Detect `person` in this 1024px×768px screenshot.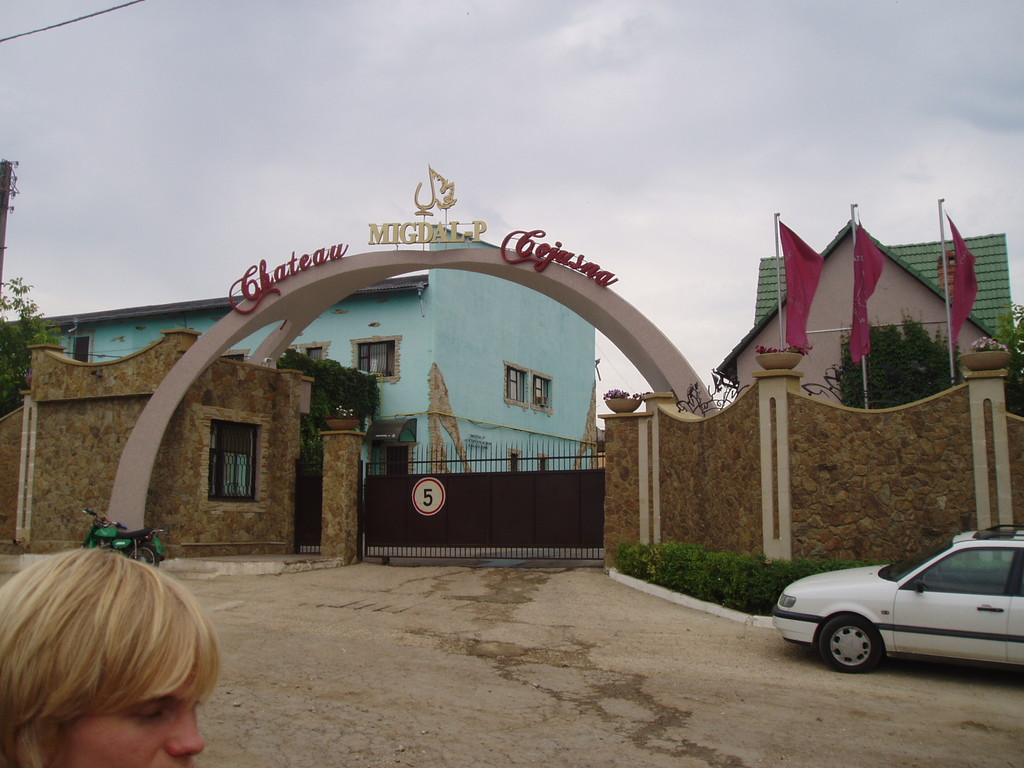
Detection: detection(0, 545, 221, 767).
